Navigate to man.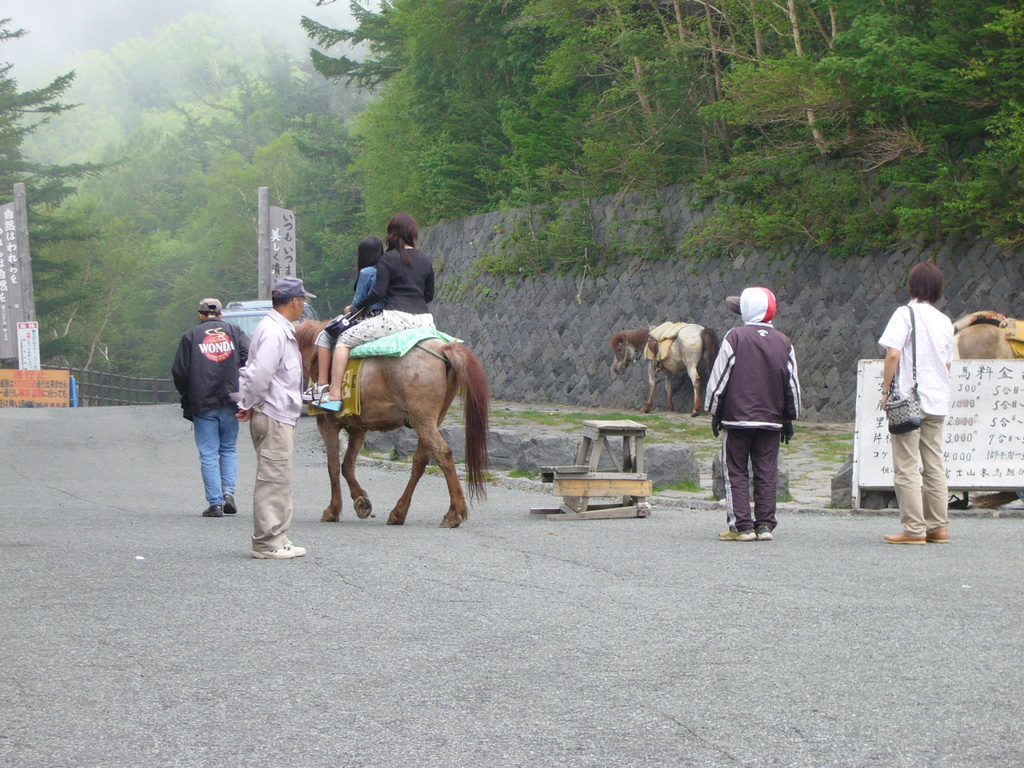
Navigation target: <region>886, 264, 948, 542</region>.
